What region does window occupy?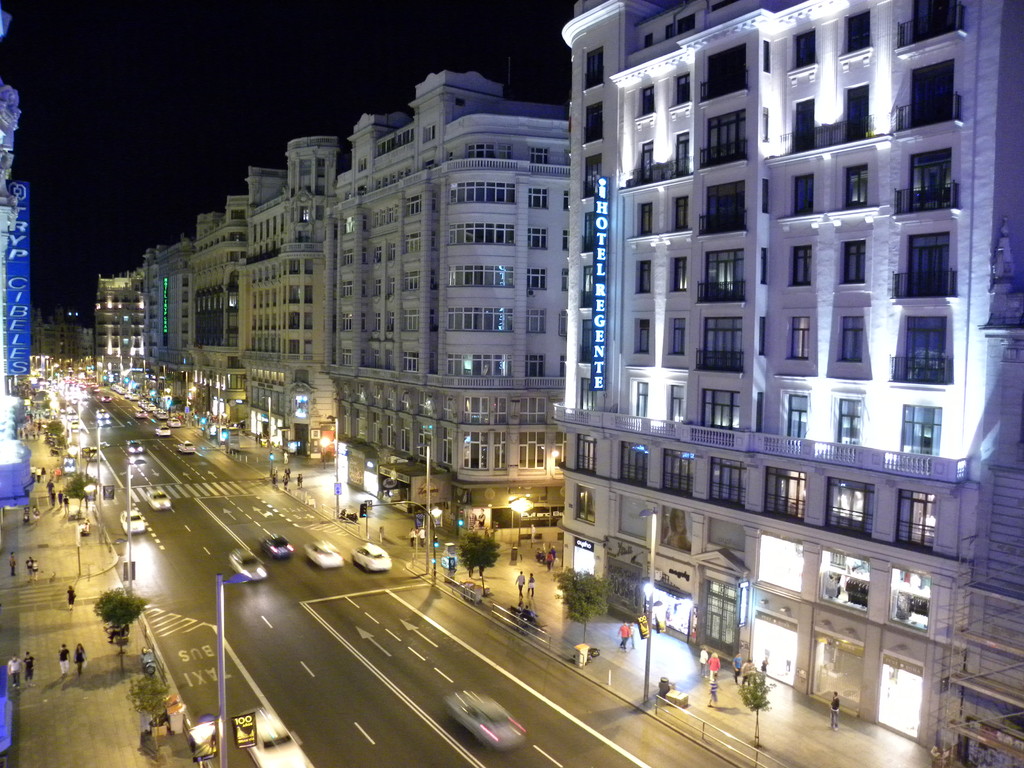
520,398,545,422.
